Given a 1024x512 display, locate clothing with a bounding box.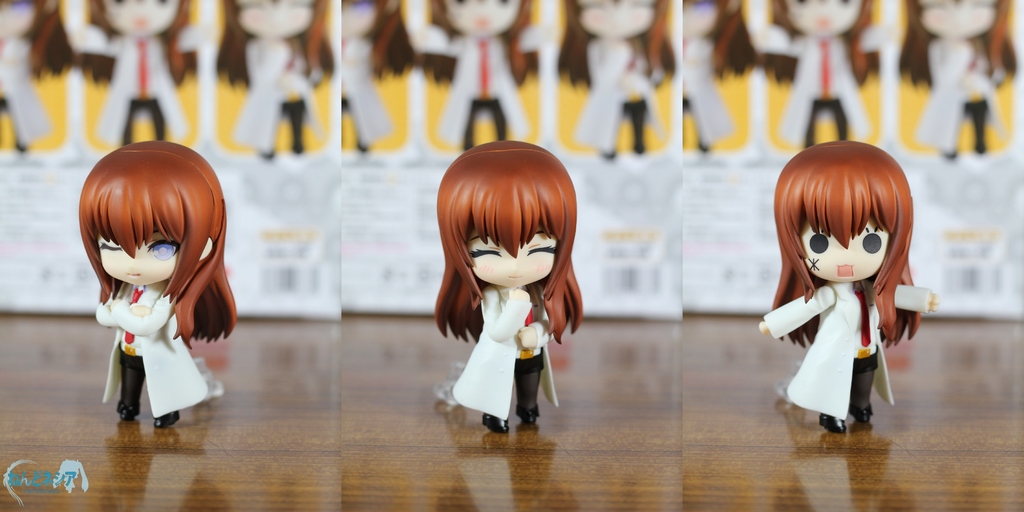
Located: {"left": 673, "top": 40, "right": 732, "bottom": 151}.
